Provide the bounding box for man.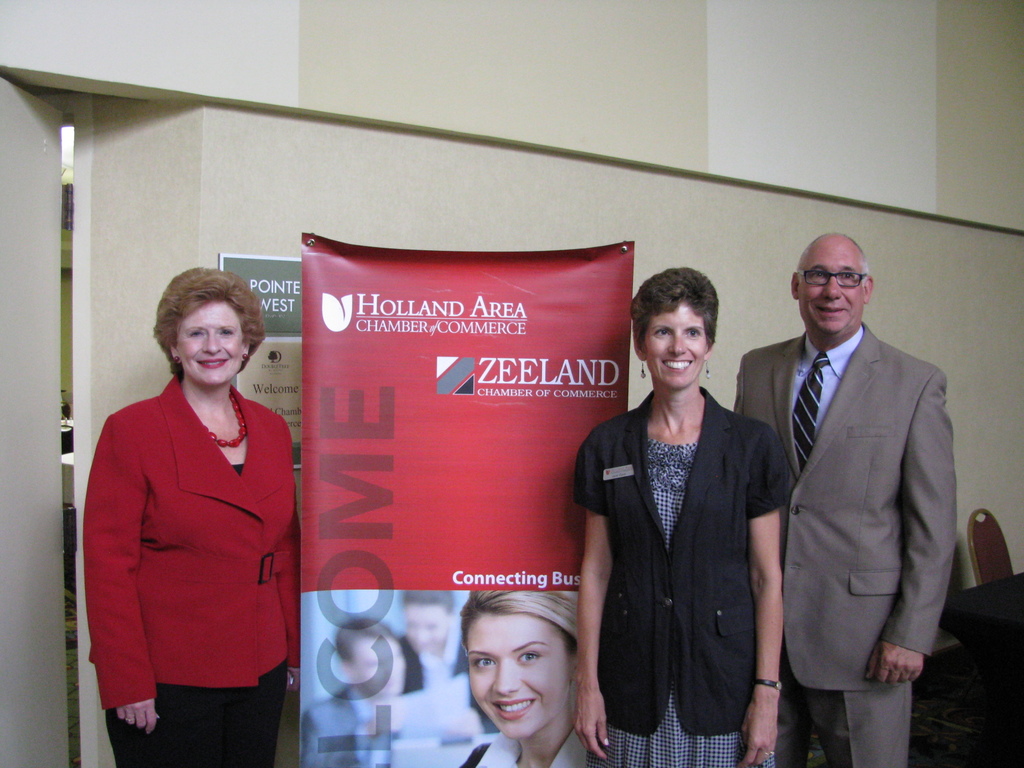
x1=742 y1=209 x2=968 y2=765.
